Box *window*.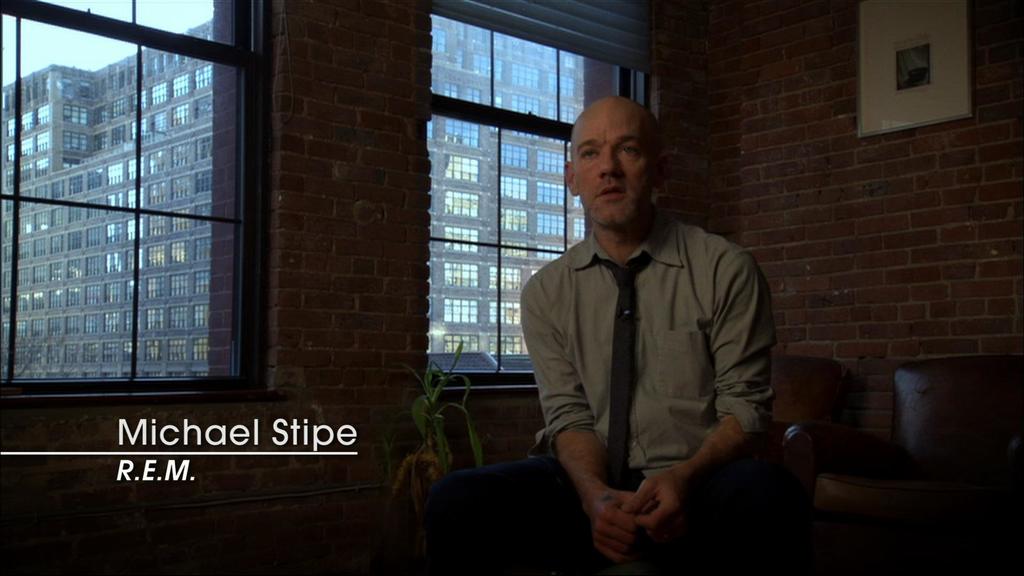
l=436, t=83, r=460, b=97.
